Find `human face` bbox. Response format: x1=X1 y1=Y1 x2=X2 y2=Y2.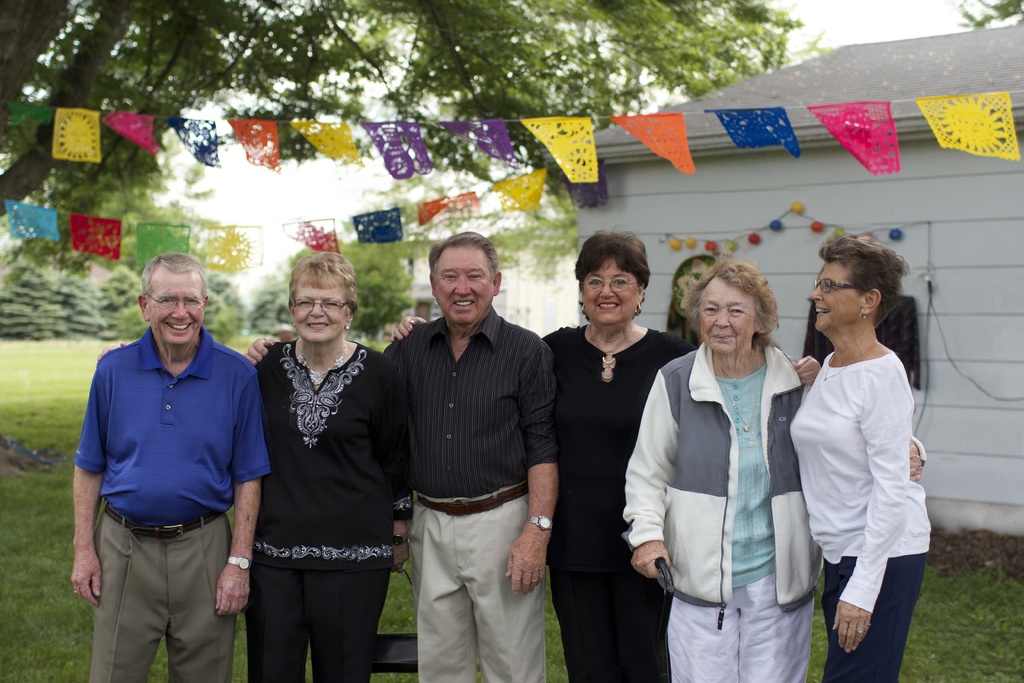
x1=289 y1=279 x2=348 y2=342.
